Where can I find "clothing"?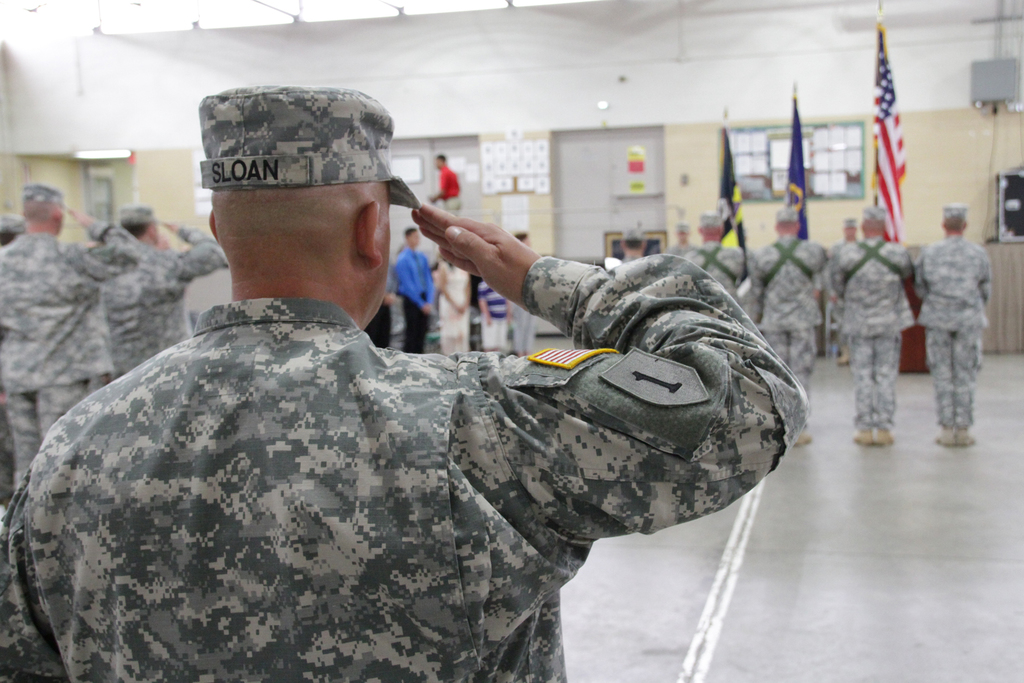
You can find it at select_region(511, 302, 534, 350).
